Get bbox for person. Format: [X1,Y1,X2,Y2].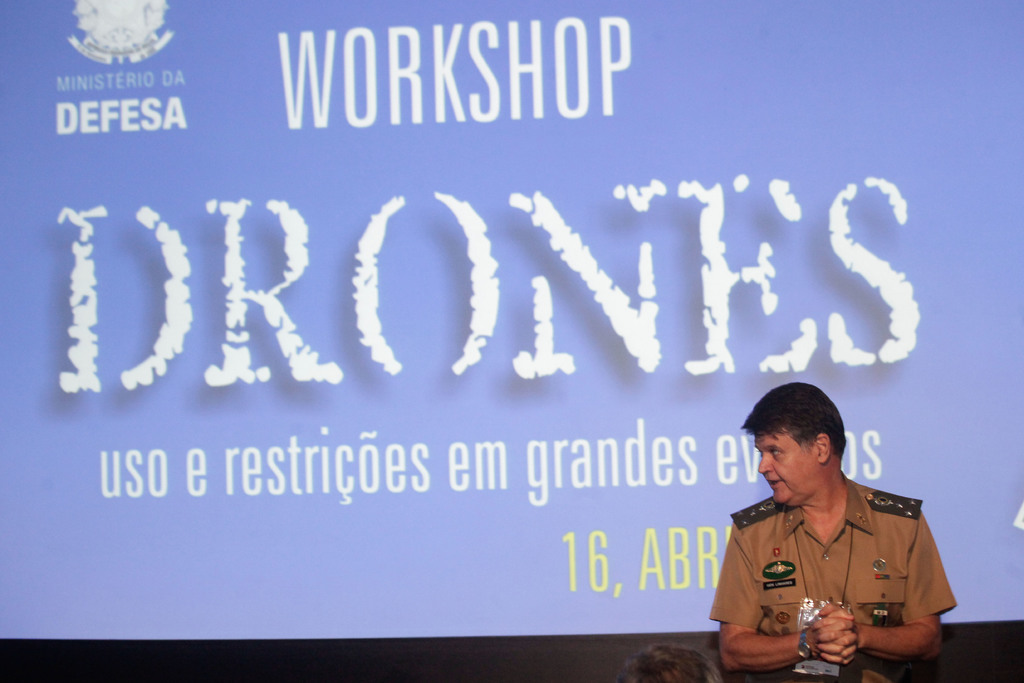
[714,378,945,682].
